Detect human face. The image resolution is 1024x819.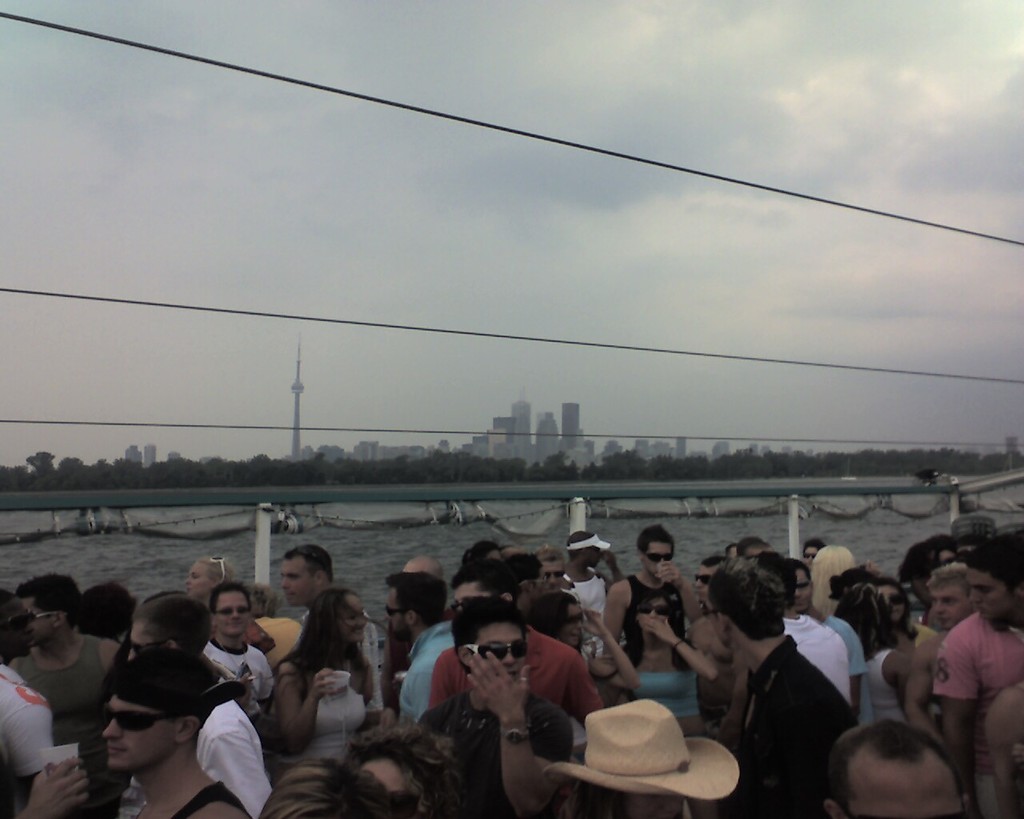
left=530, top=575, right=550, bottom=604.
